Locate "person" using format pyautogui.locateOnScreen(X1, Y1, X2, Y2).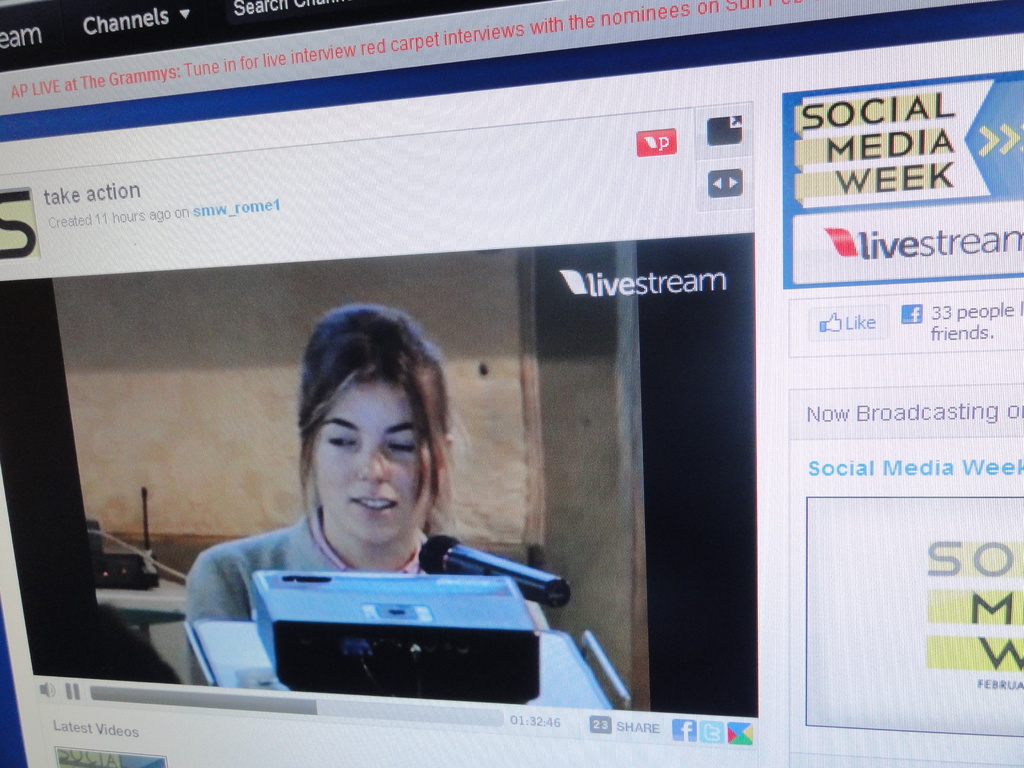
pyautogui.locateOnScreen(184, 329, 552, 708).
